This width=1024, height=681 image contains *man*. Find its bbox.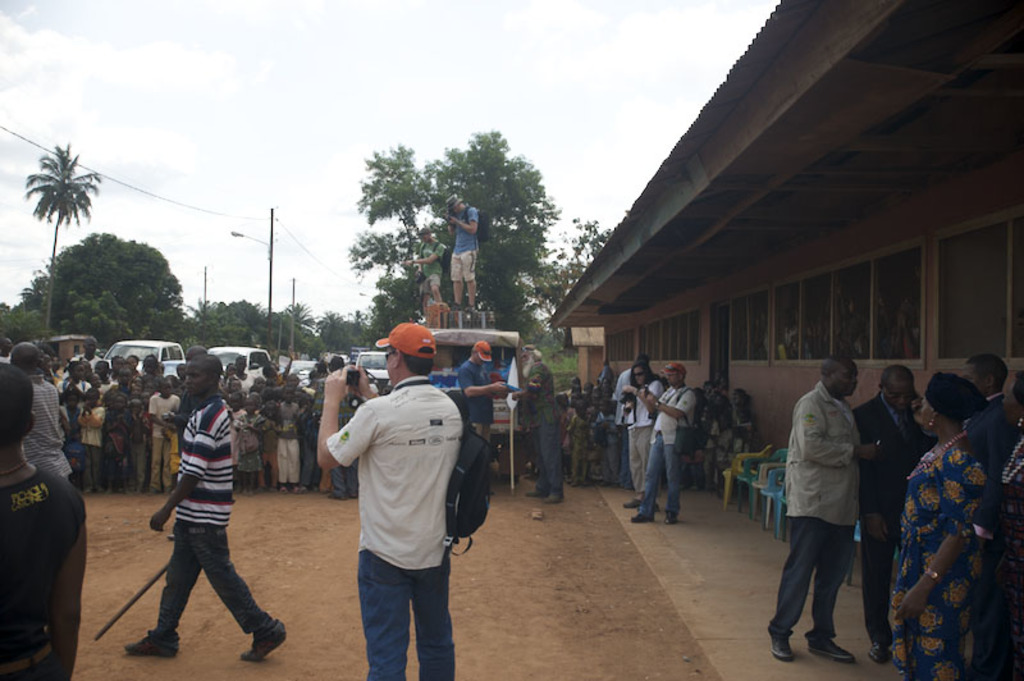
BBox(639, 357, 694, 531).
